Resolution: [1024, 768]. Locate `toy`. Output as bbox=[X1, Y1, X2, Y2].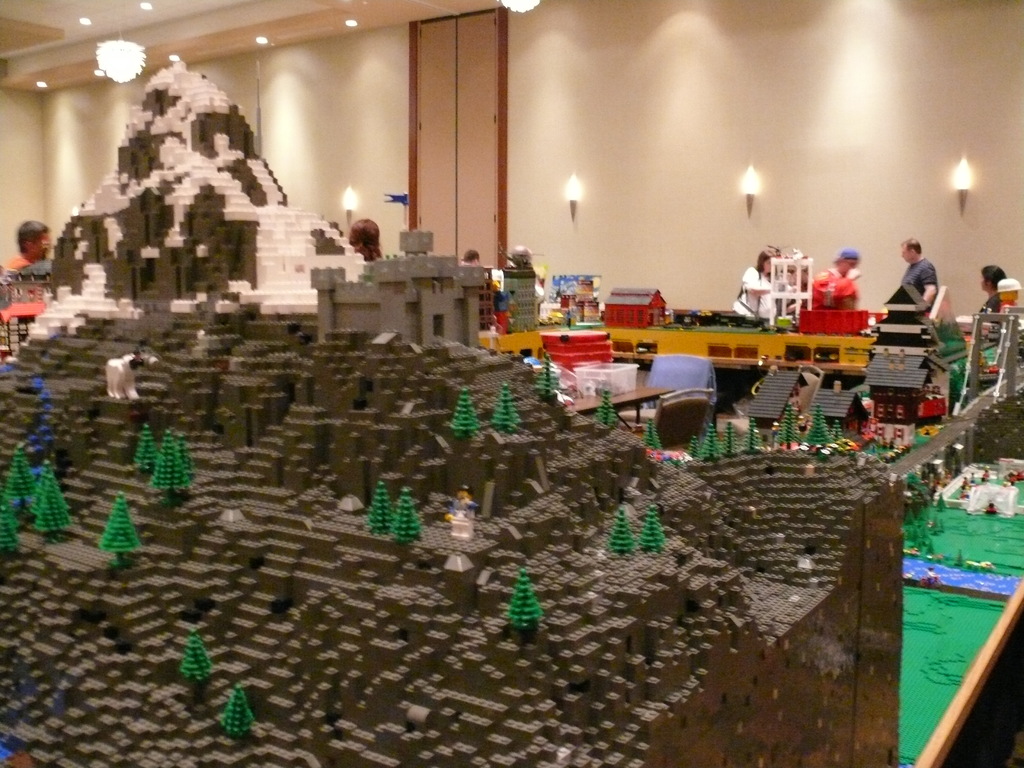
bbox=[604, 508, 640, 555].
